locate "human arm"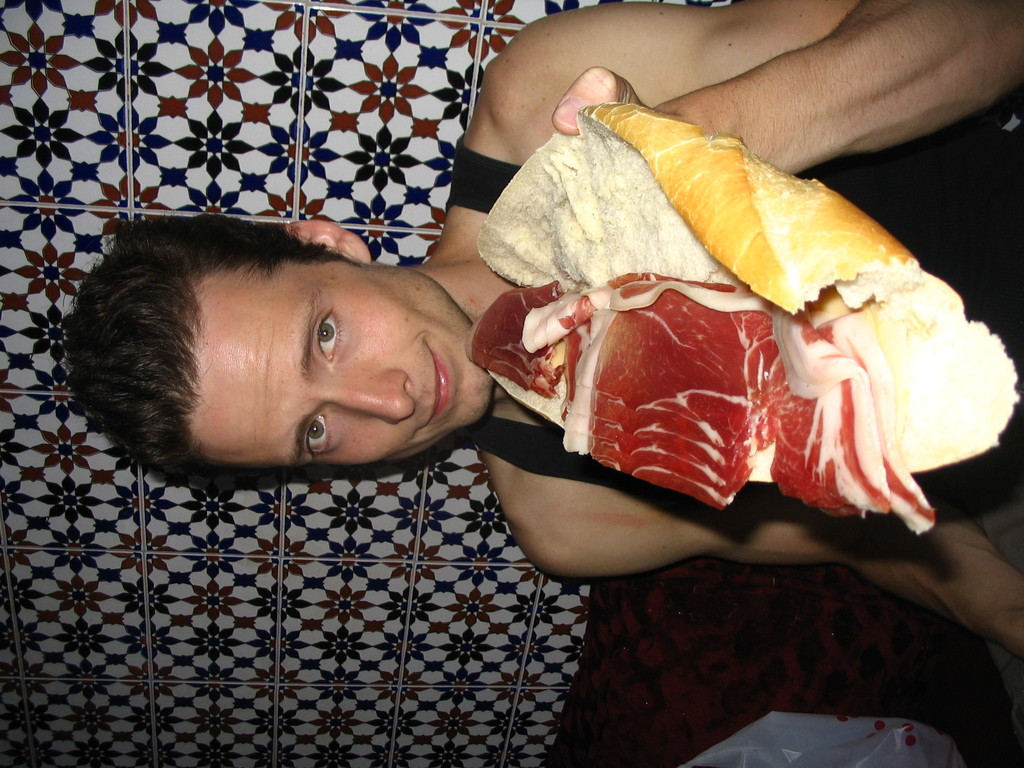
(left=648, top=7, right=1012, bottom=173)
